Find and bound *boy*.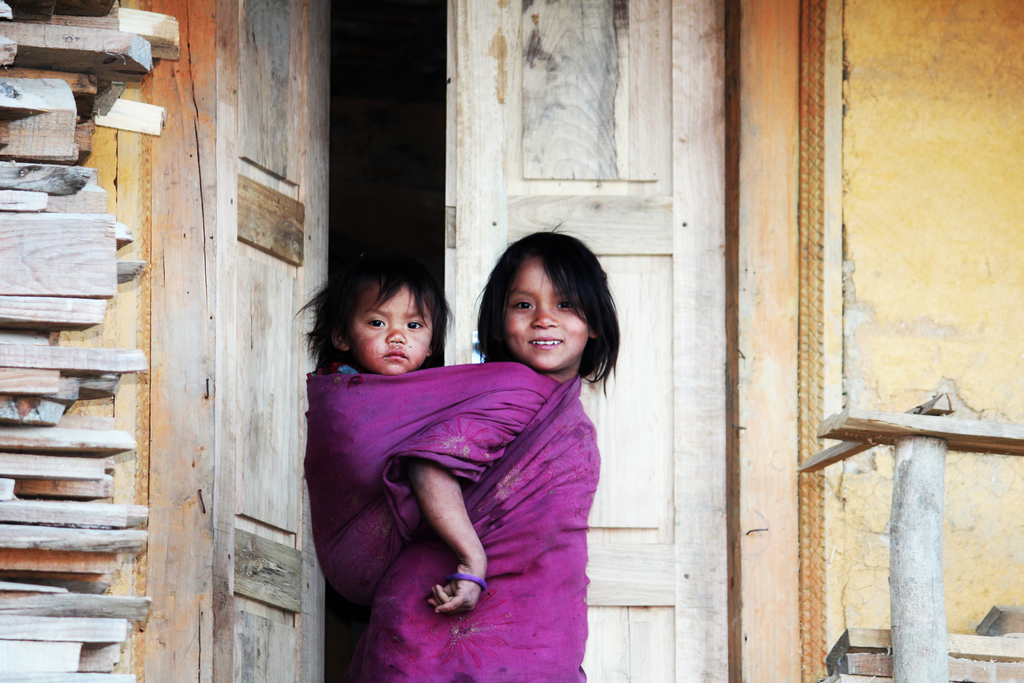
Bound: bbox=[296, 242, 457, 377].
